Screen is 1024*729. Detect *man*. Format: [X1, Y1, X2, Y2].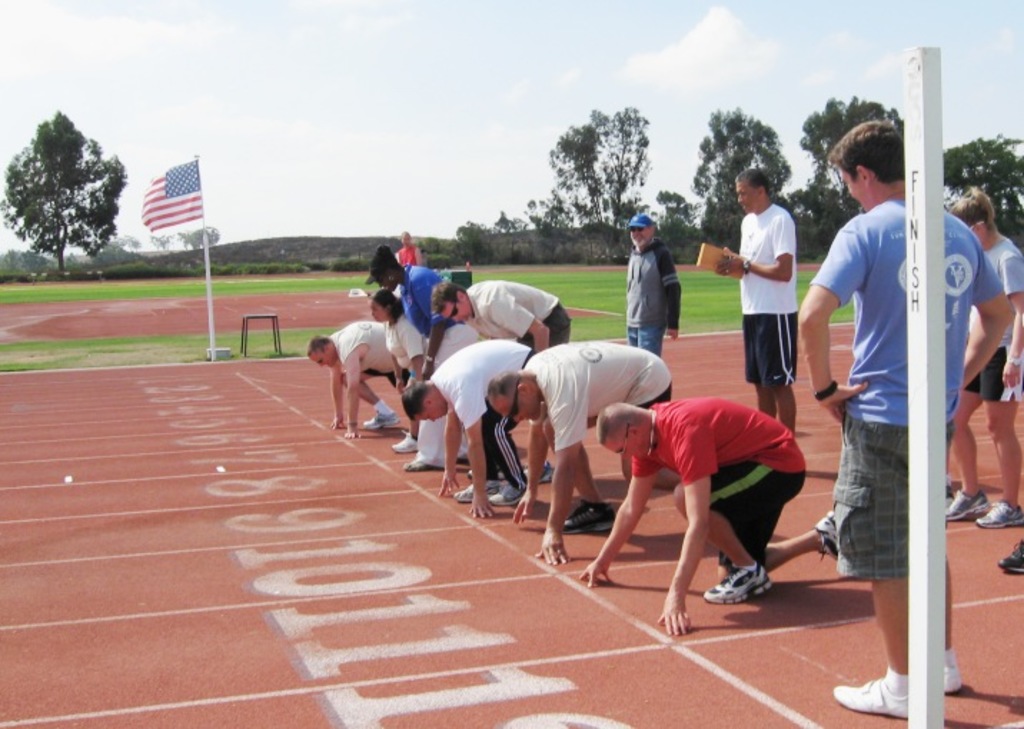
[489, 330, 676, 569].
